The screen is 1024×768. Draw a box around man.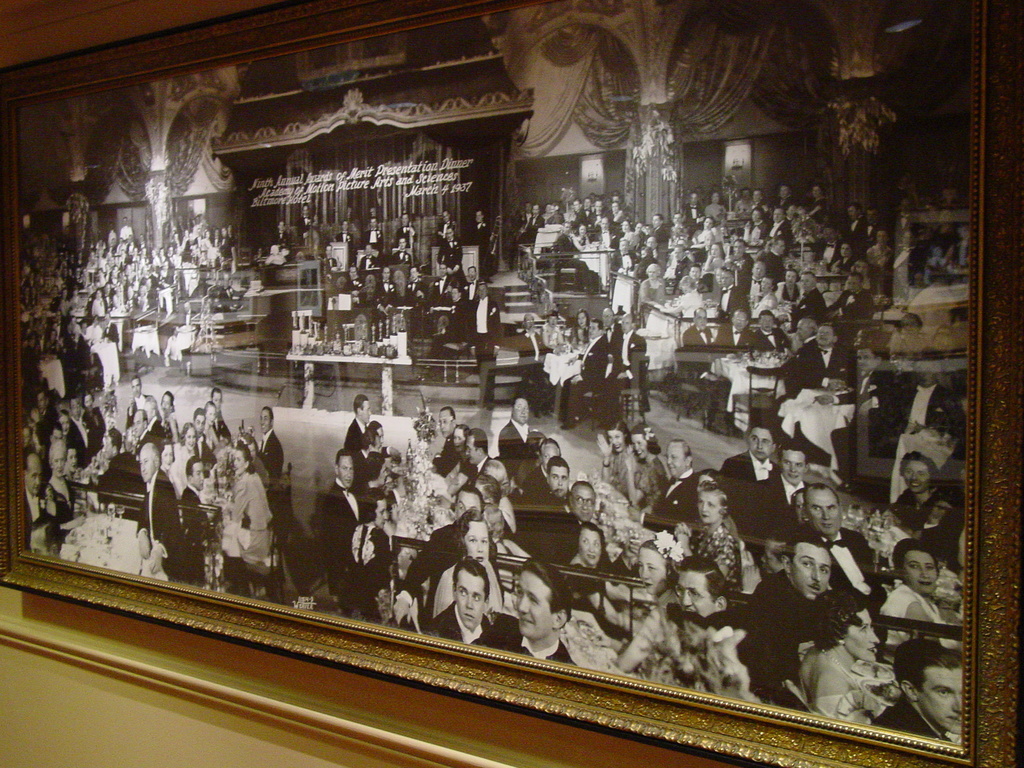
region(749, 440, 813, 548).
